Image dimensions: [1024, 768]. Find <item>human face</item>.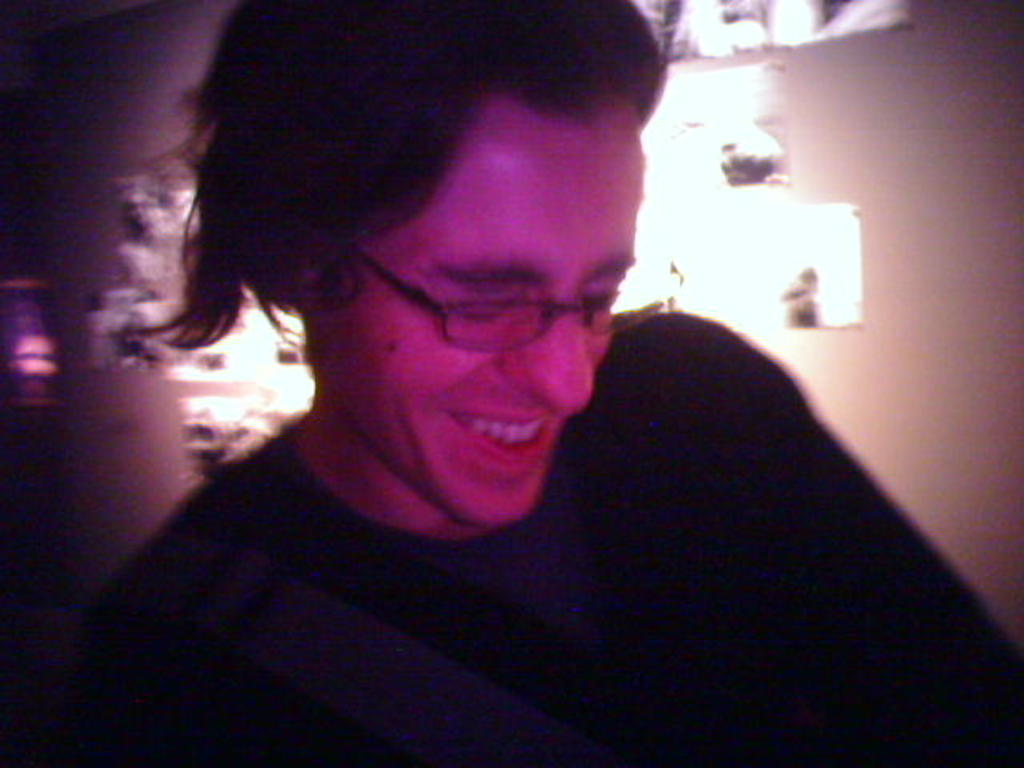
crop(299, 104, 677, 523).
